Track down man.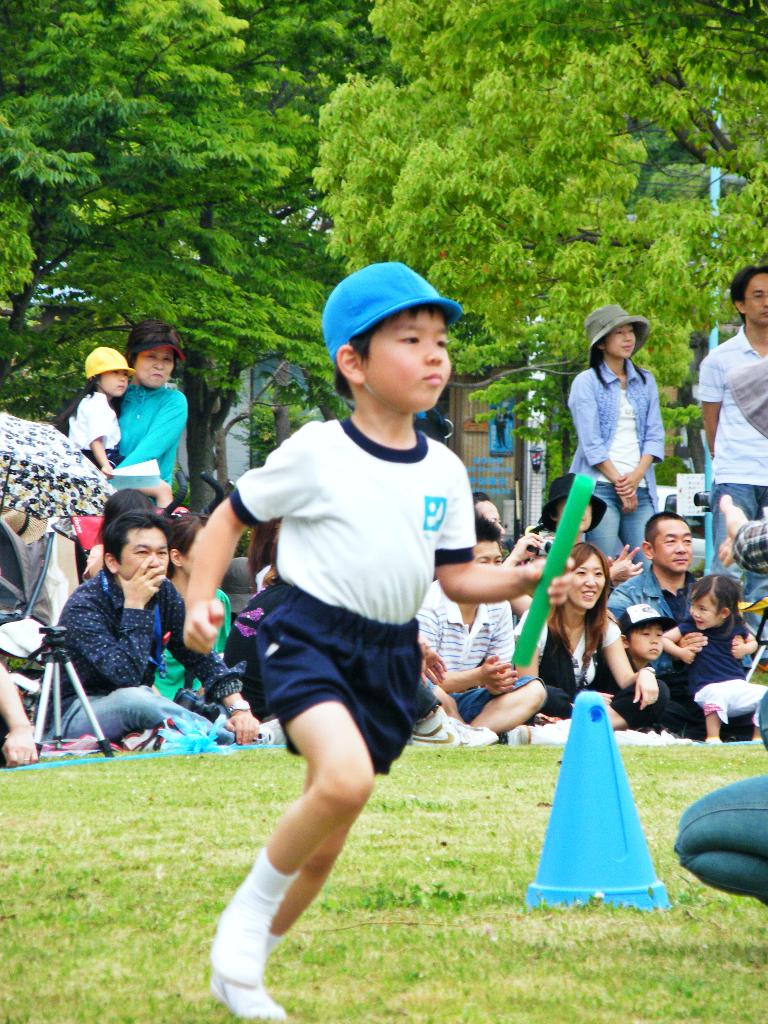
Tracked to [692,260,767,664].
